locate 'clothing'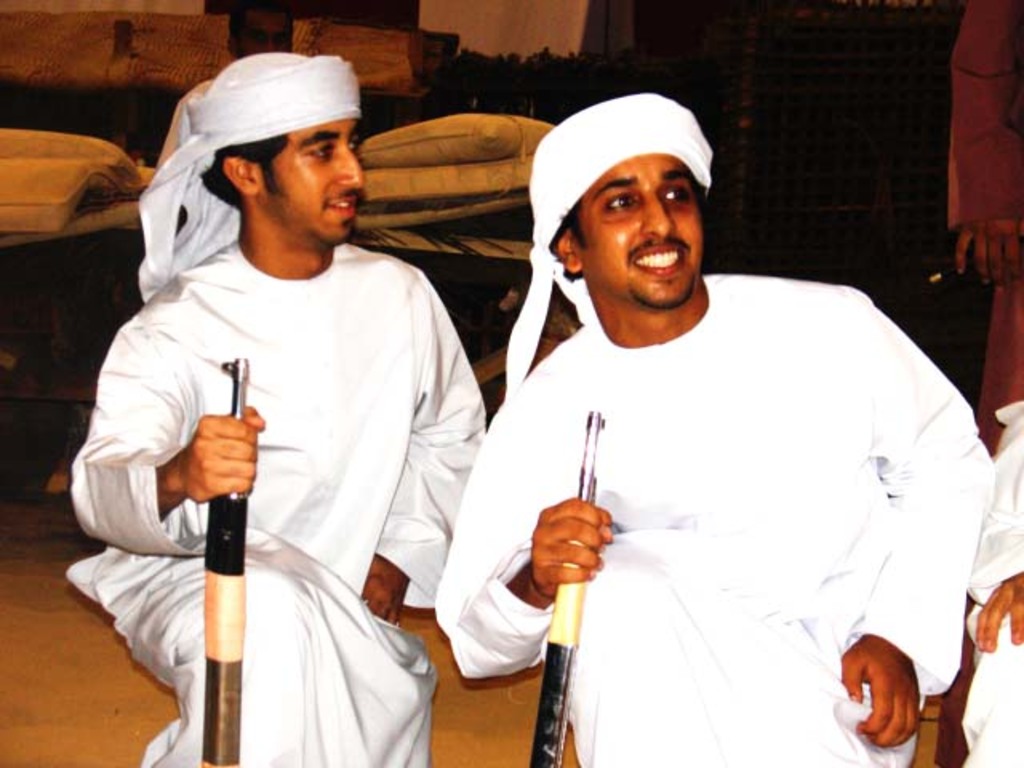
[x1=74, y1=240, x2=482, y2=766]
